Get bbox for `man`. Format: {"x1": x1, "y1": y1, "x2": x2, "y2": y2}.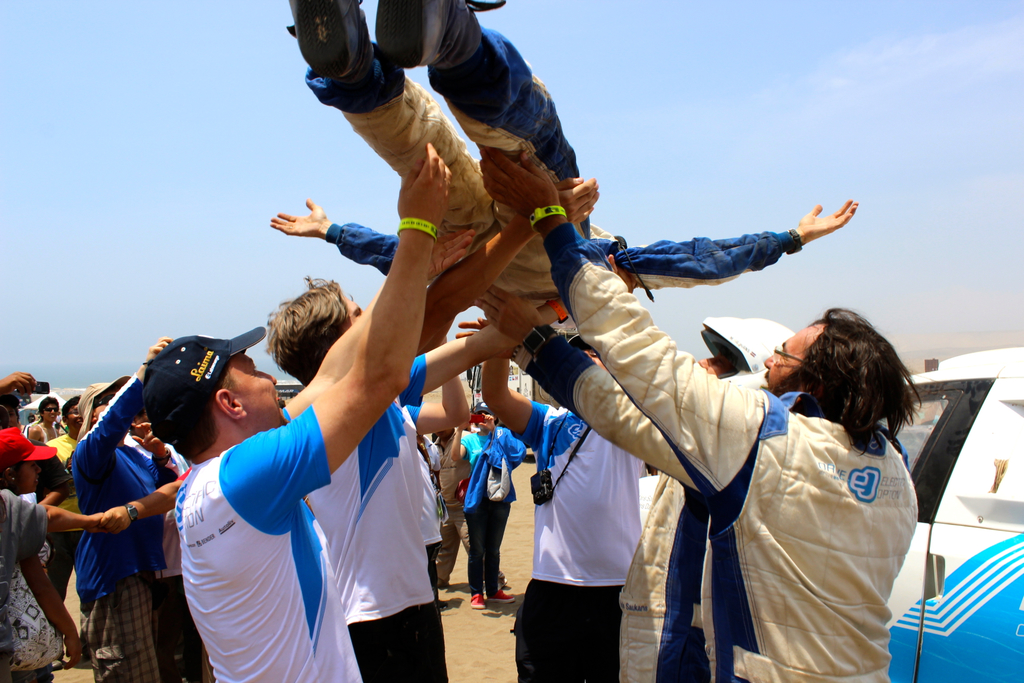
{"x1": 481, "y1": 293, "x2": 800, "y2": 682}.
